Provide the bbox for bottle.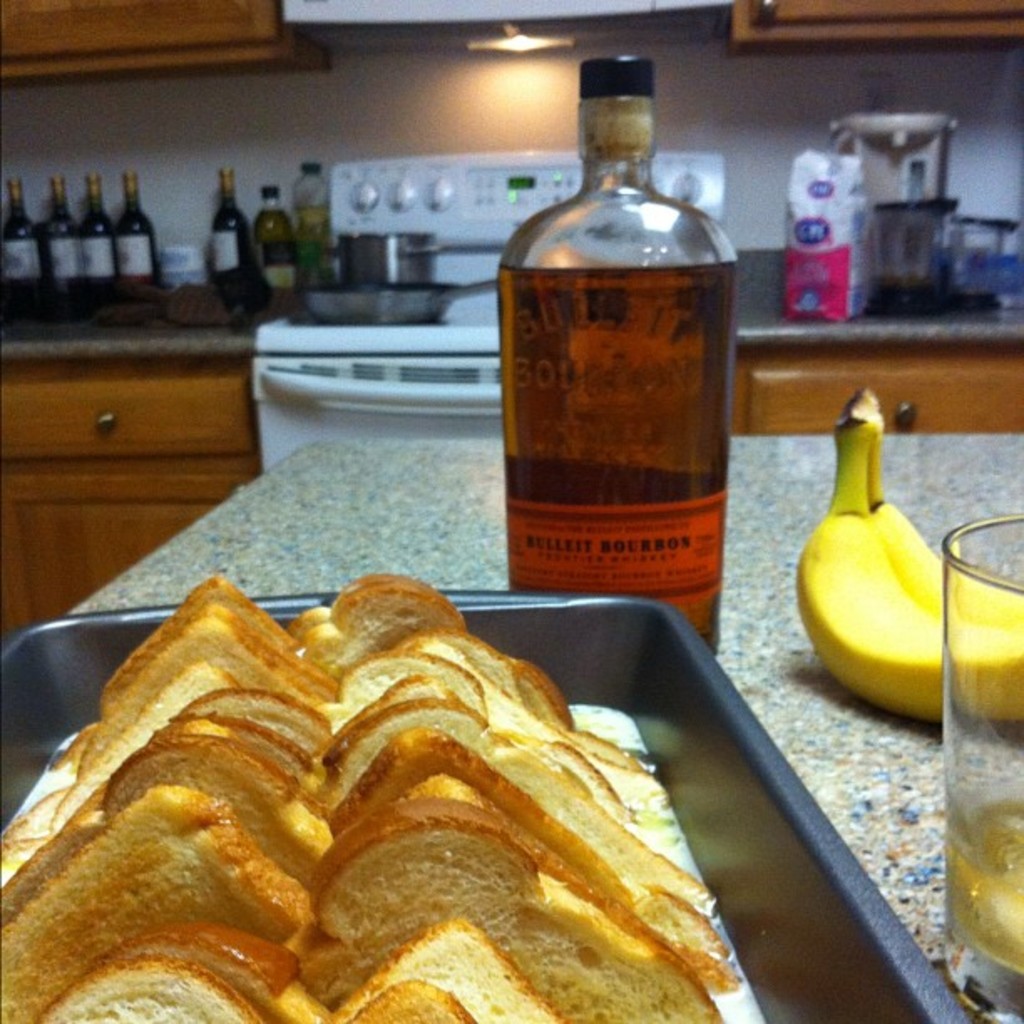
x1=204 y1=166 x2=254 y2=293.
